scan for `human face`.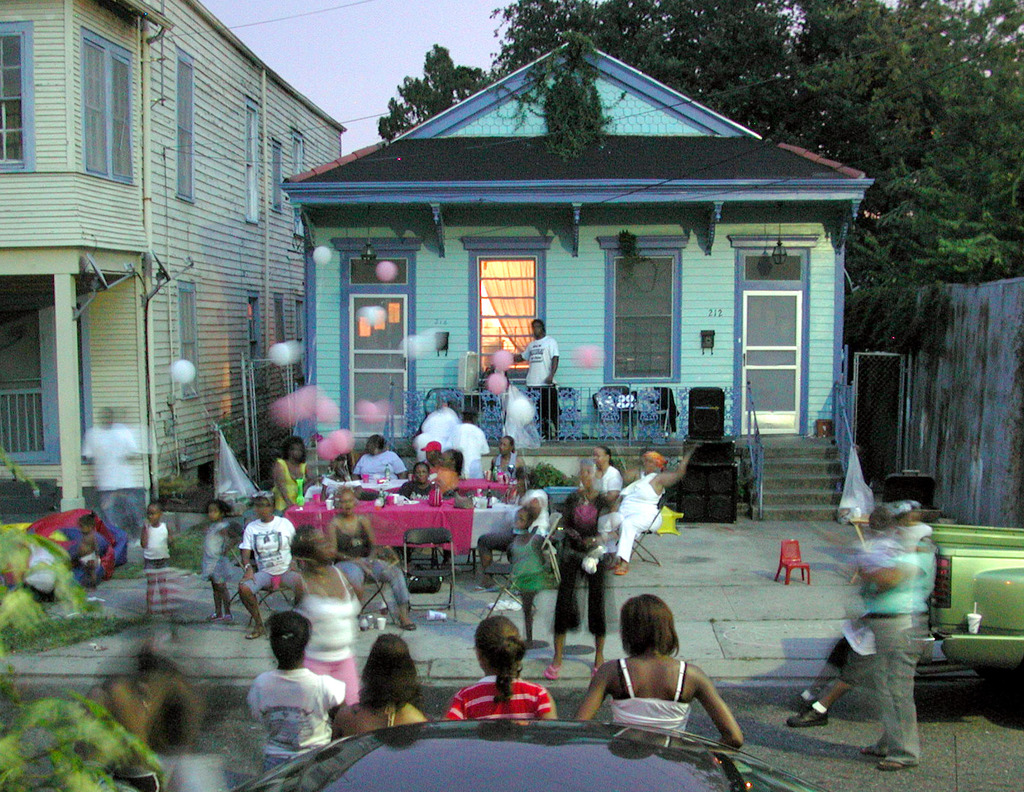
Scan result: l=499, t=438, r=511, b=457.
